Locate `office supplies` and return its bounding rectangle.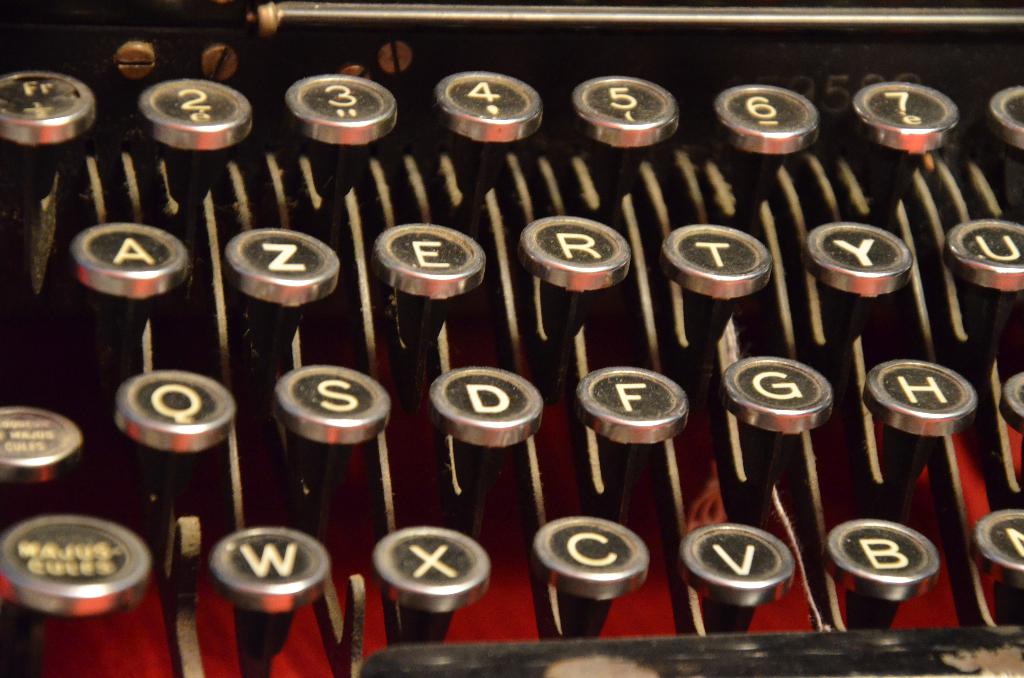
Rect(4, 0, 1023, 677).
